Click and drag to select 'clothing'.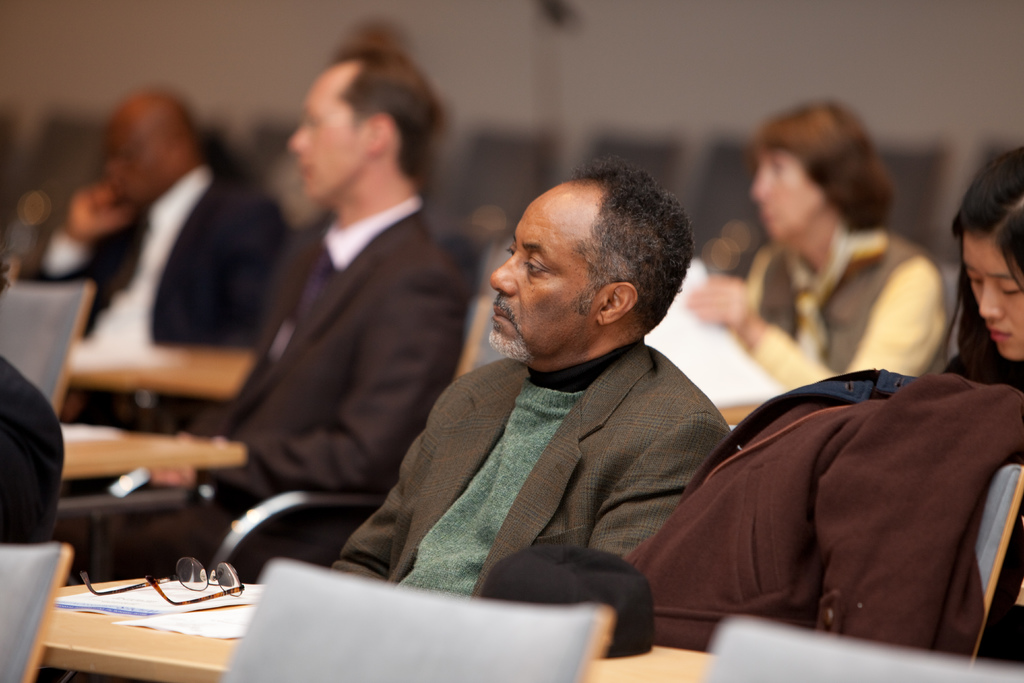
Selection: x1=735 y1=229 x2=947 y2=377.
